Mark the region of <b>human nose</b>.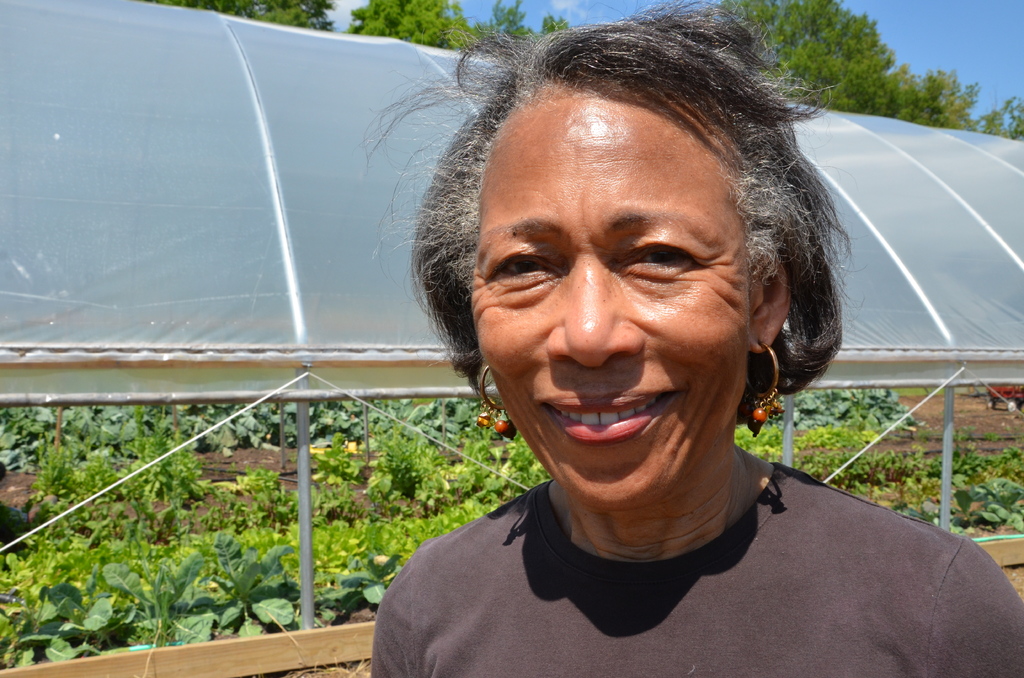
Region: [544,256,648,366].
